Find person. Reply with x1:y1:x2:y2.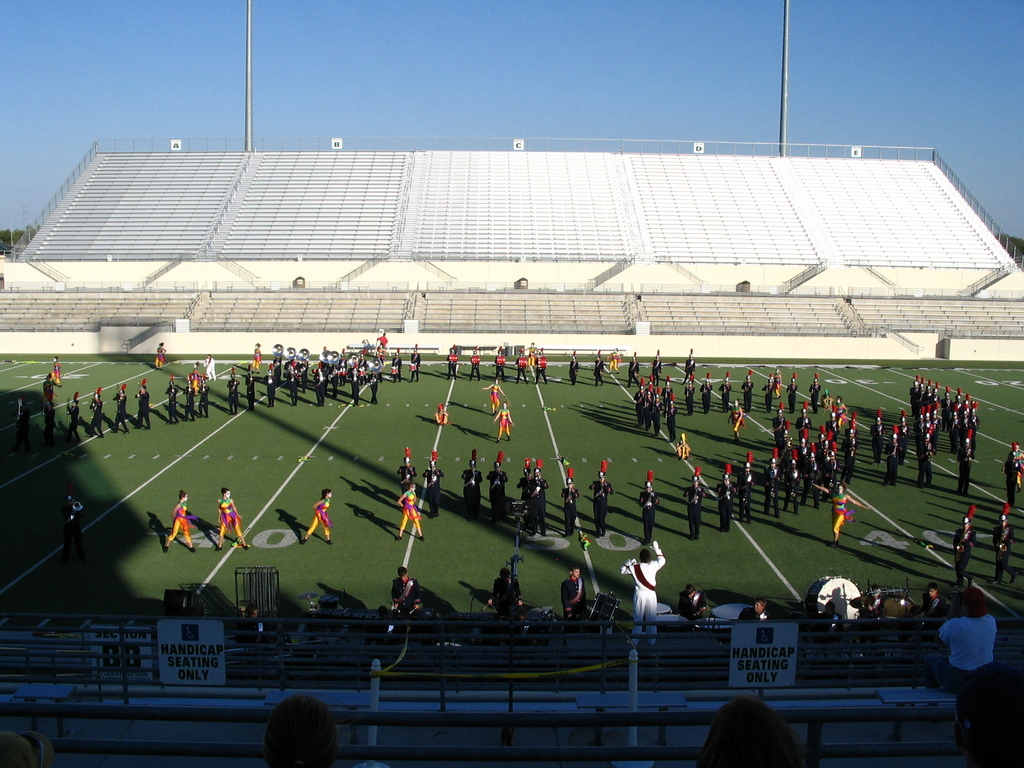
627:351:638:385.
